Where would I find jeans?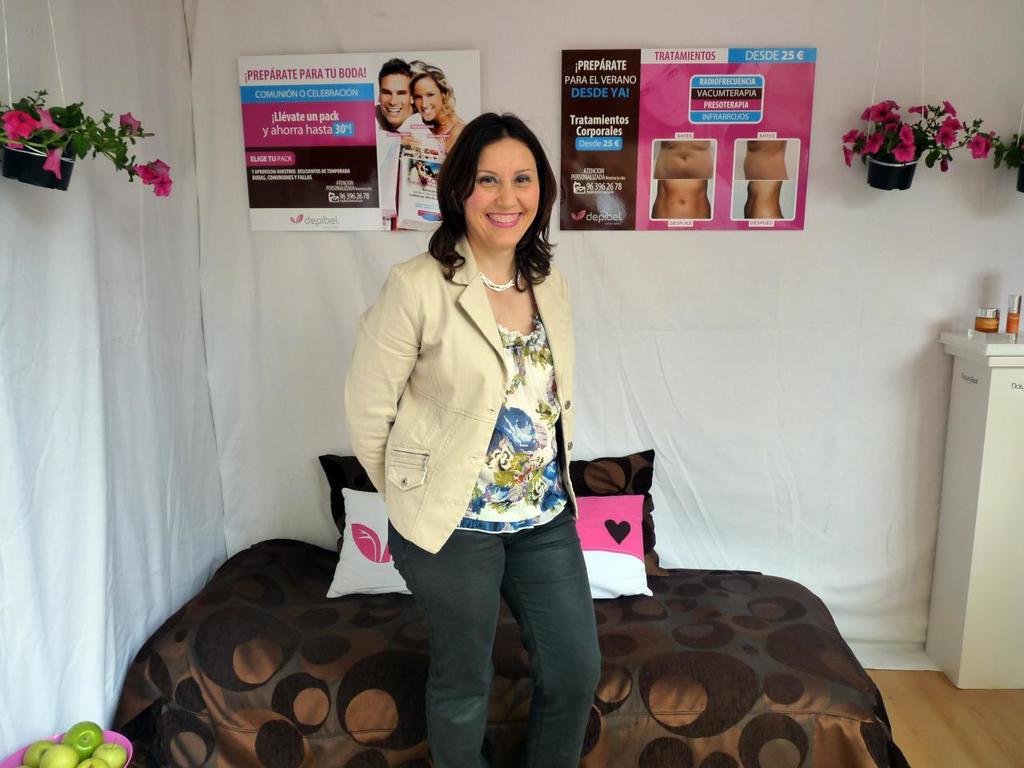
At rect(376, 508, 601, 755).
